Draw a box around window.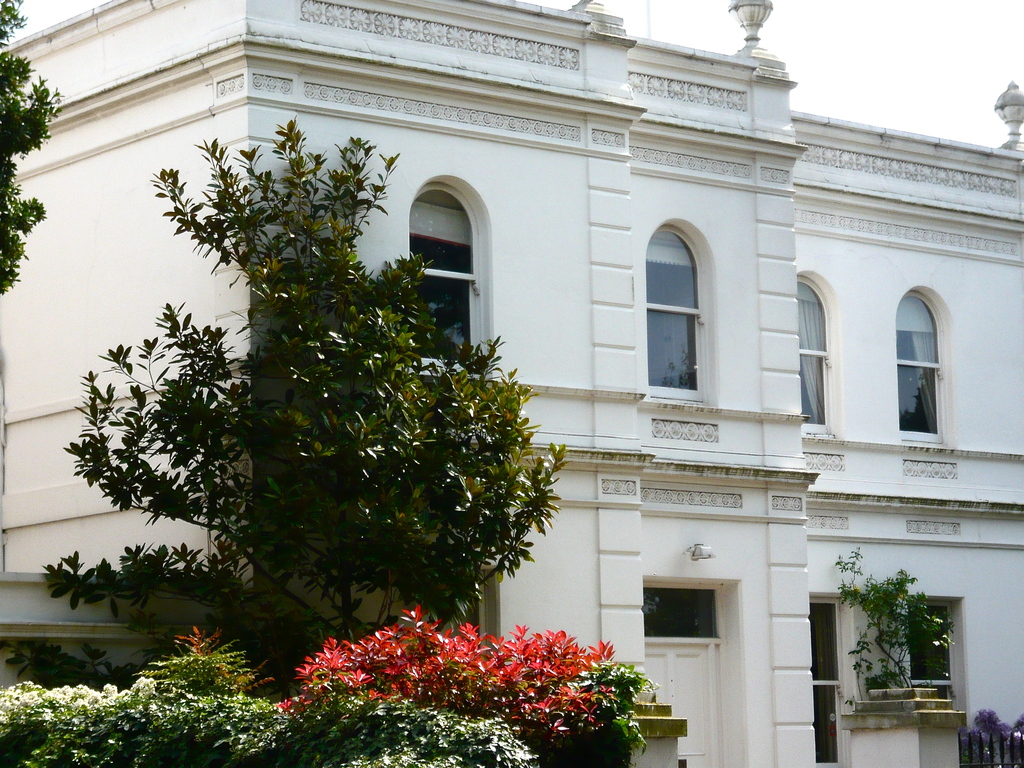
x1=403, y1=172, x2=498, y2=373.
